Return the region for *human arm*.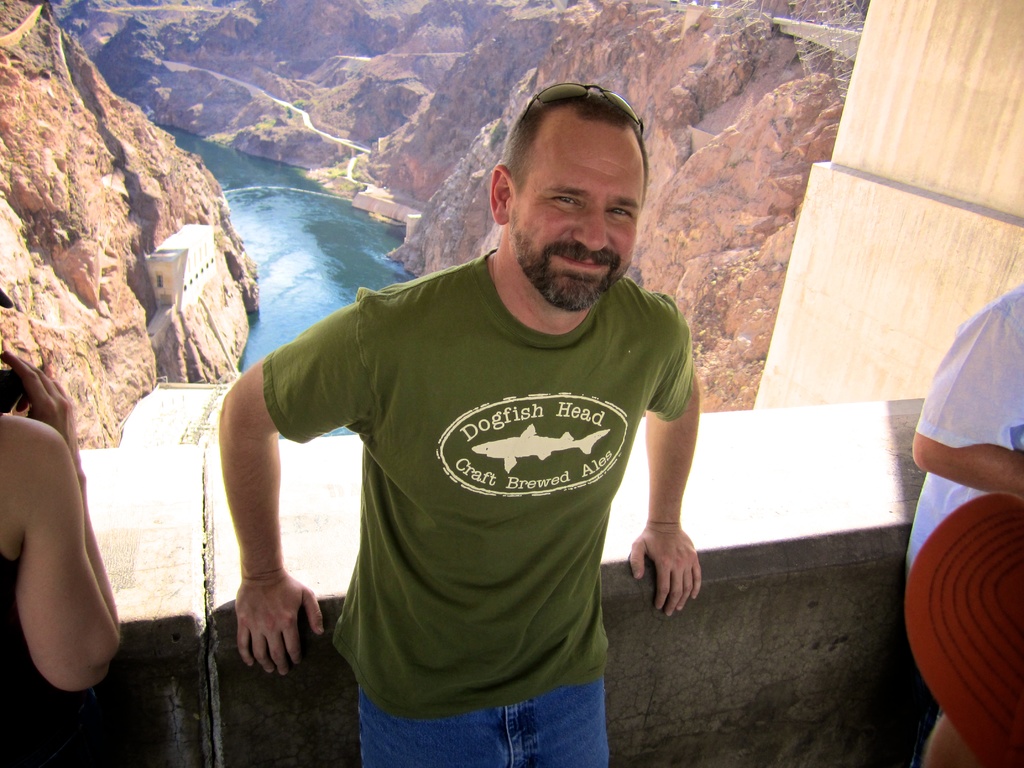
[920,332,1023,477].
